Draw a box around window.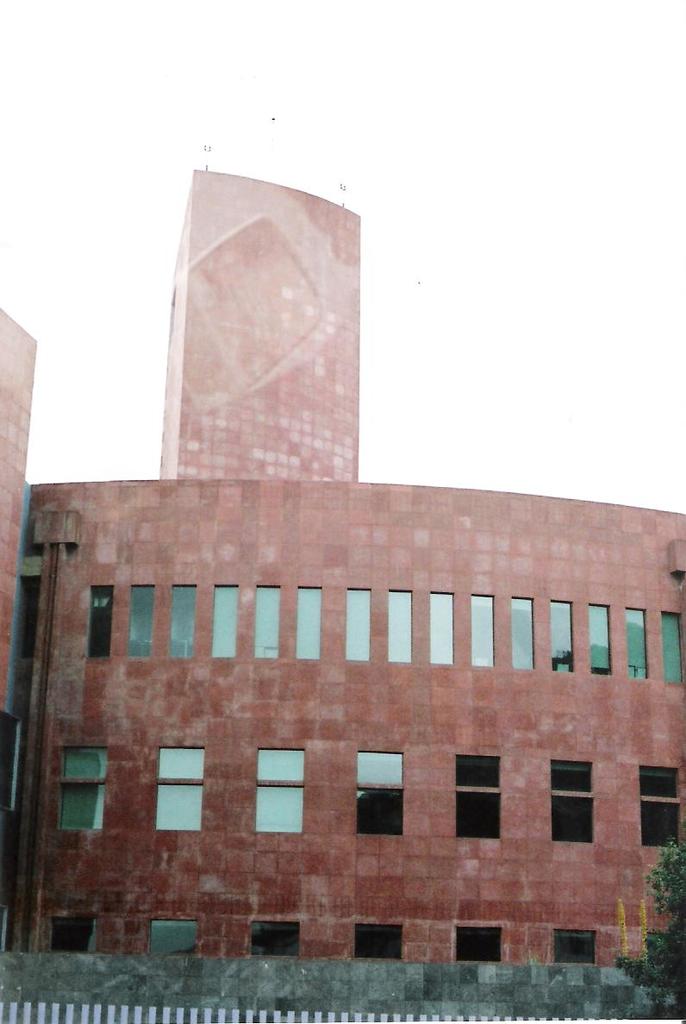
{"x1": 356, "y1": 921, "x2": 409, "y2": 960}.
